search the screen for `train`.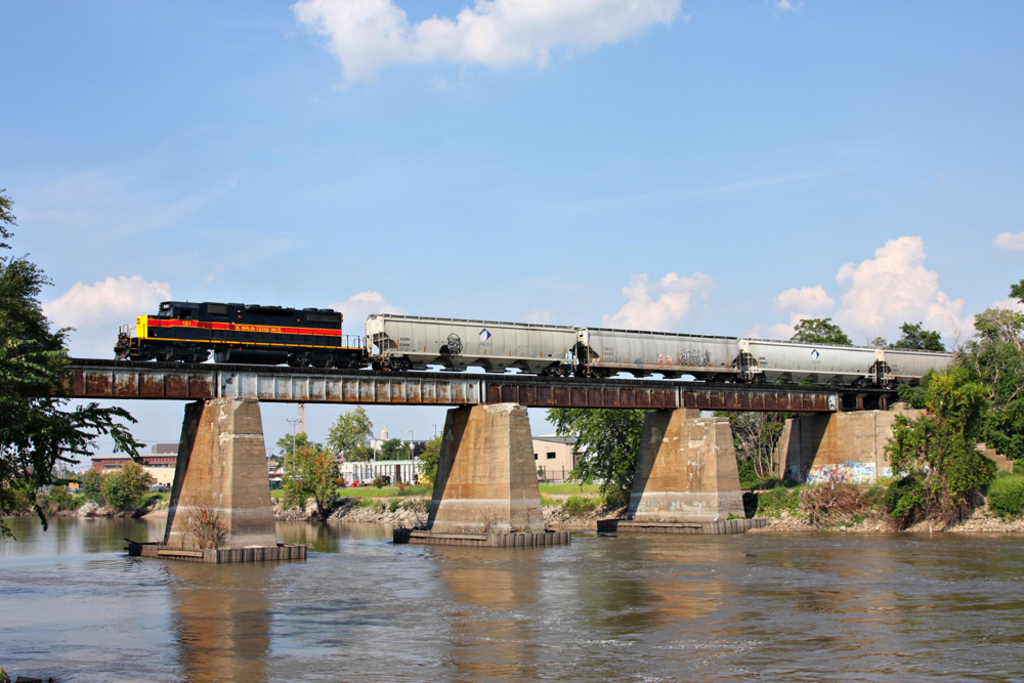
Found at [118,302,958,394].
